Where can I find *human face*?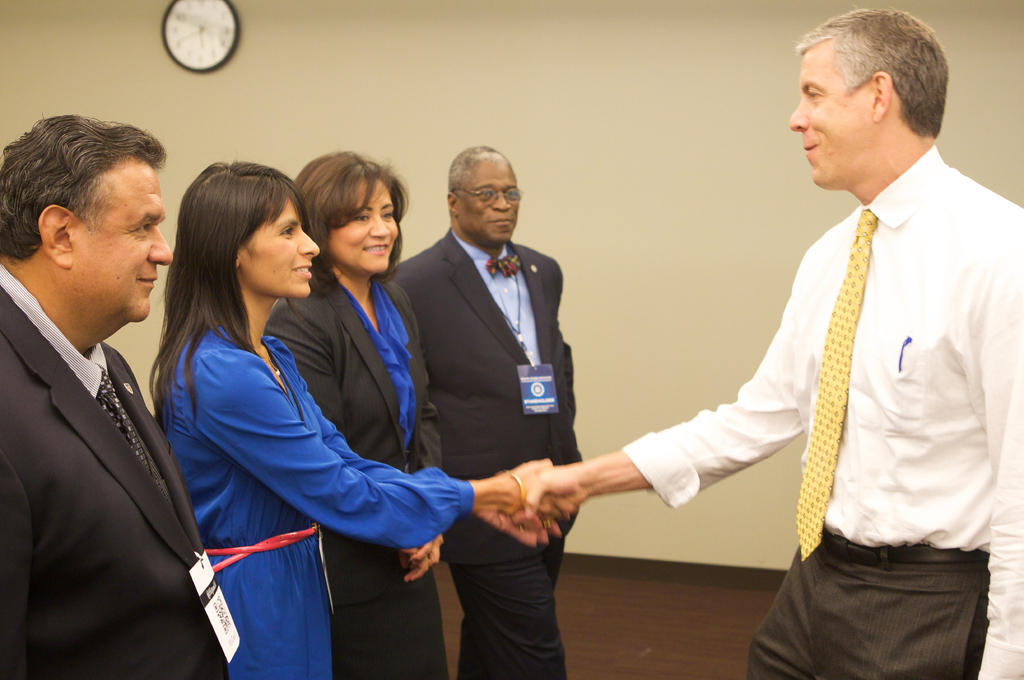
You can find it at region(68, 159, 173, 324).
